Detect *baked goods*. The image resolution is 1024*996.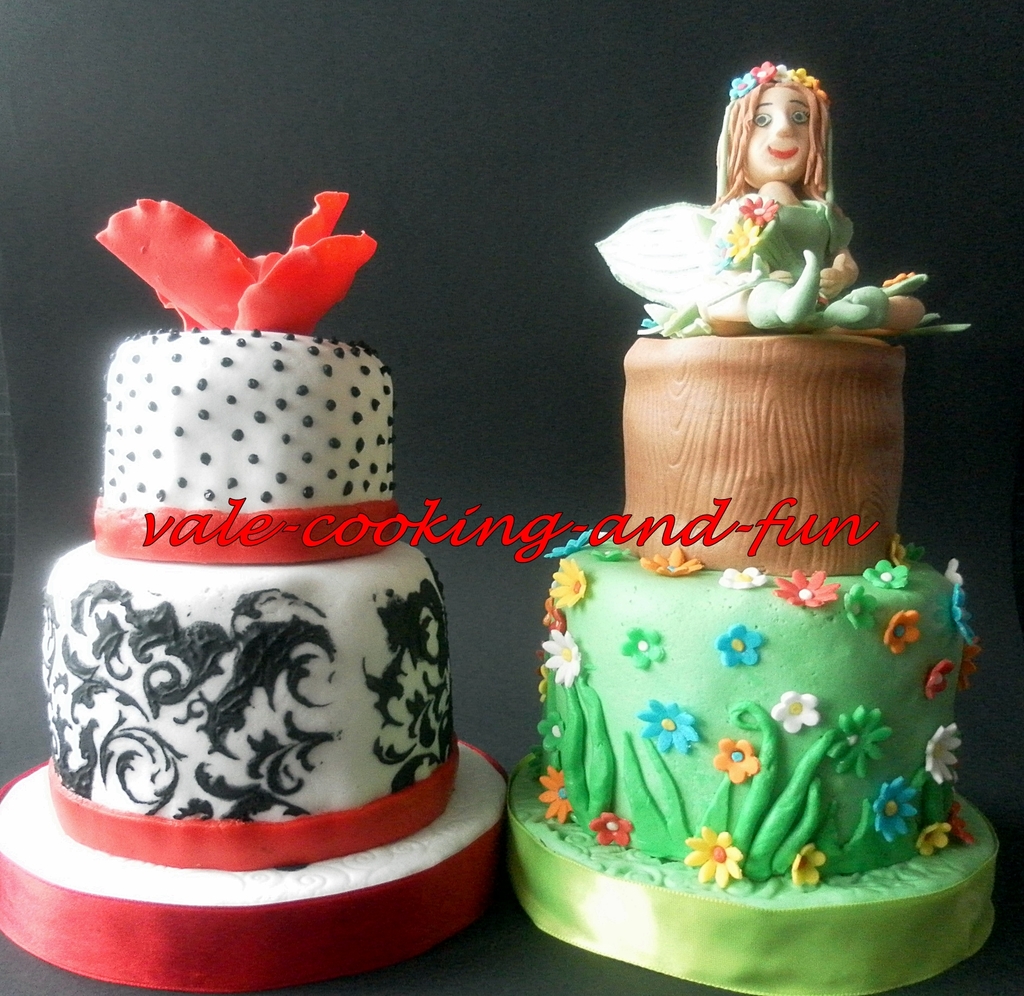
[0,326,520,995].
